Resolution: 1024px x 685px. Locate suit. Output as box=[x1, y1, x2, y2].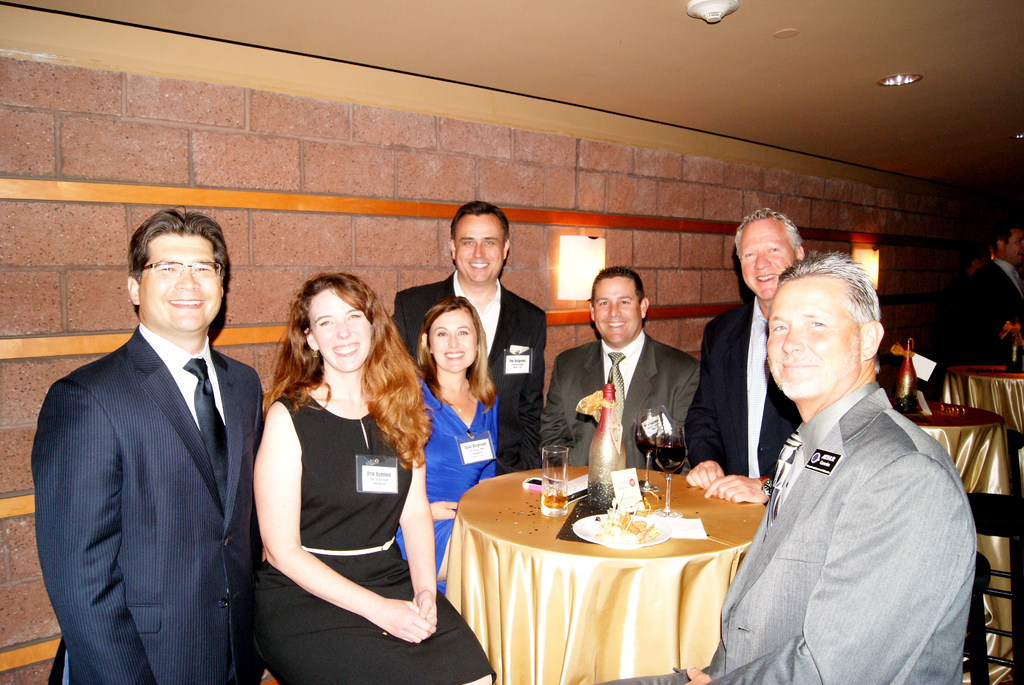
box=[550, 313, 691, 490].
